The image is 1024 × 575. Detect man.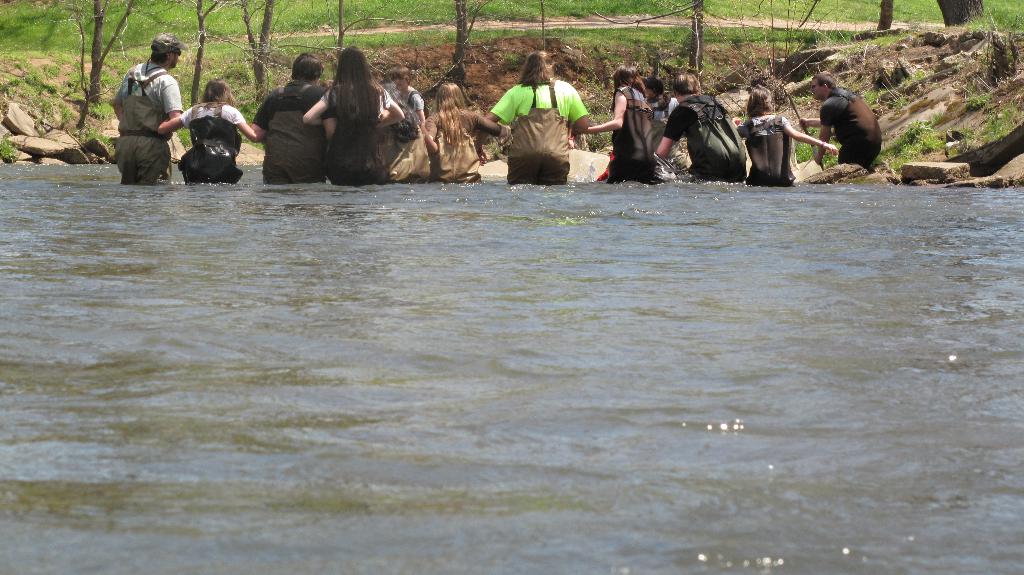
Detection: l=800, t=72, r=883, b=172.
